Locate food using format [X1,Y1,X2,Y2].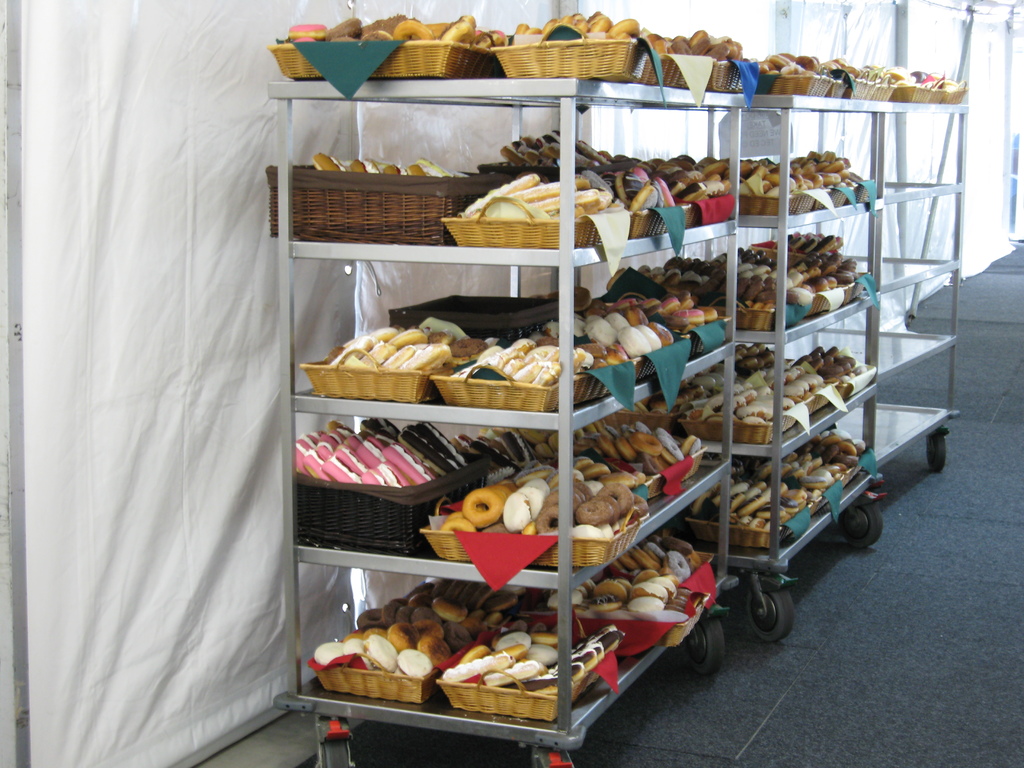
[378,161,408,179].
